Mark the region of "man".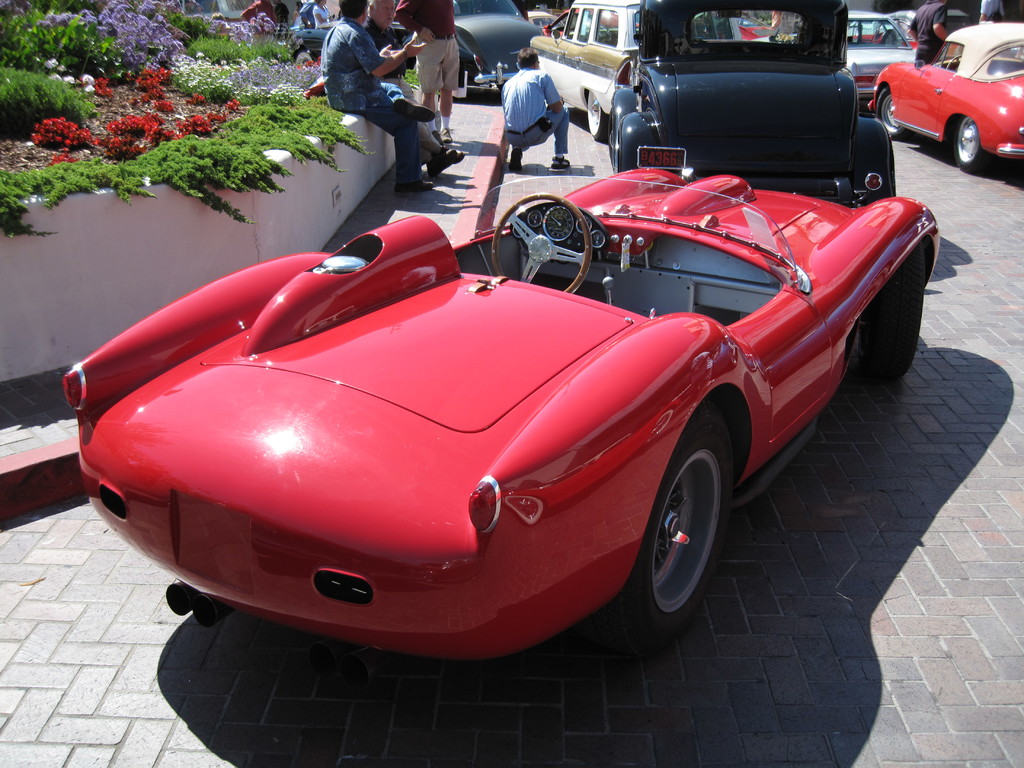
Region: region(321, 0, 435, 182).
